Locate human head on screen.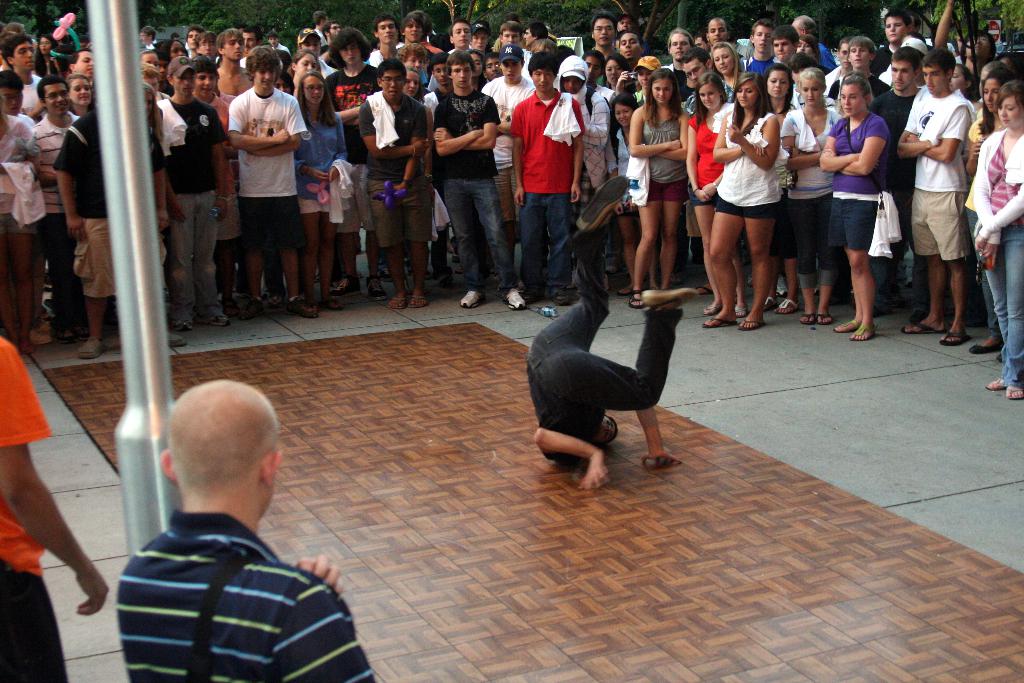
On screen at rect(246, 49, 278, 89).
